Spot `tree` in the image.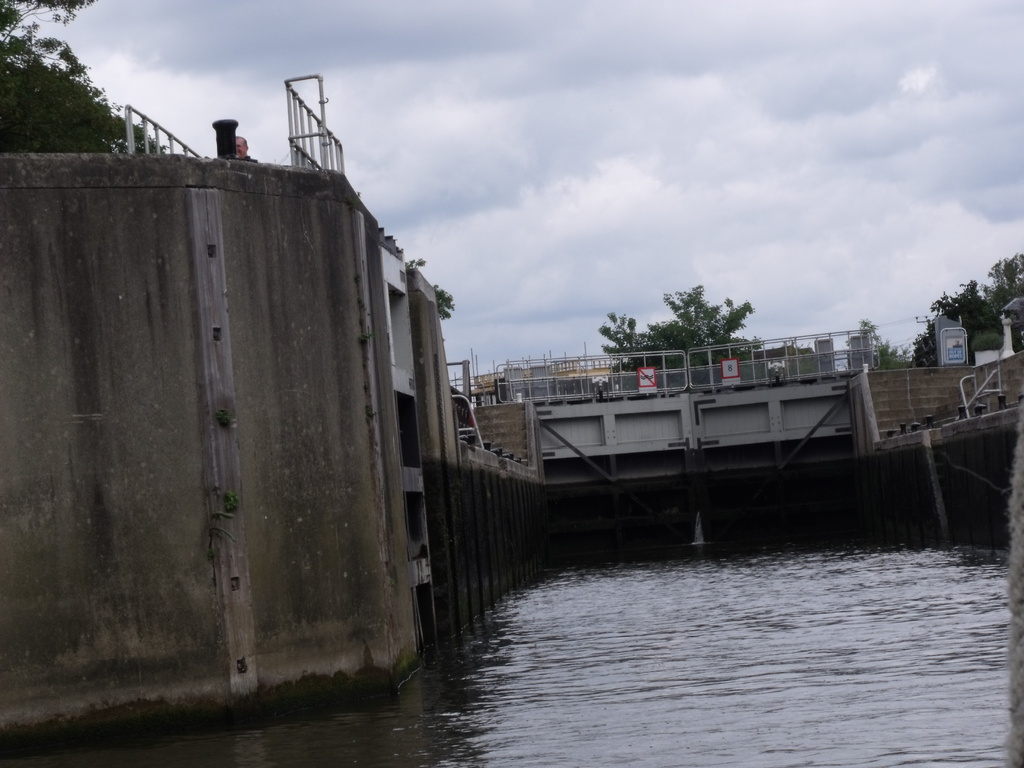
`tree` found at 596,273,769,394.
